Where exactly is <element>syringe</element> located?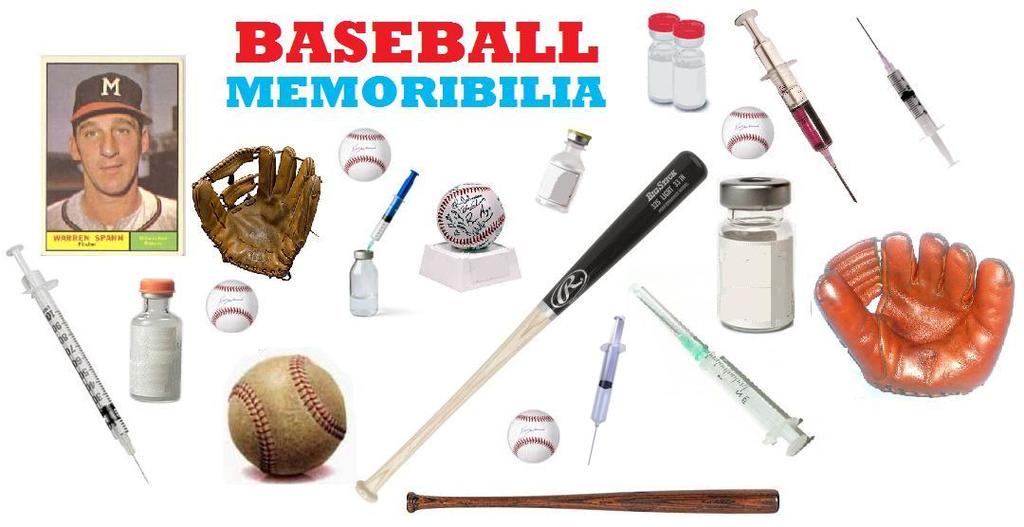
Its bounding box is bbox=[628, 287, 810, 453].
